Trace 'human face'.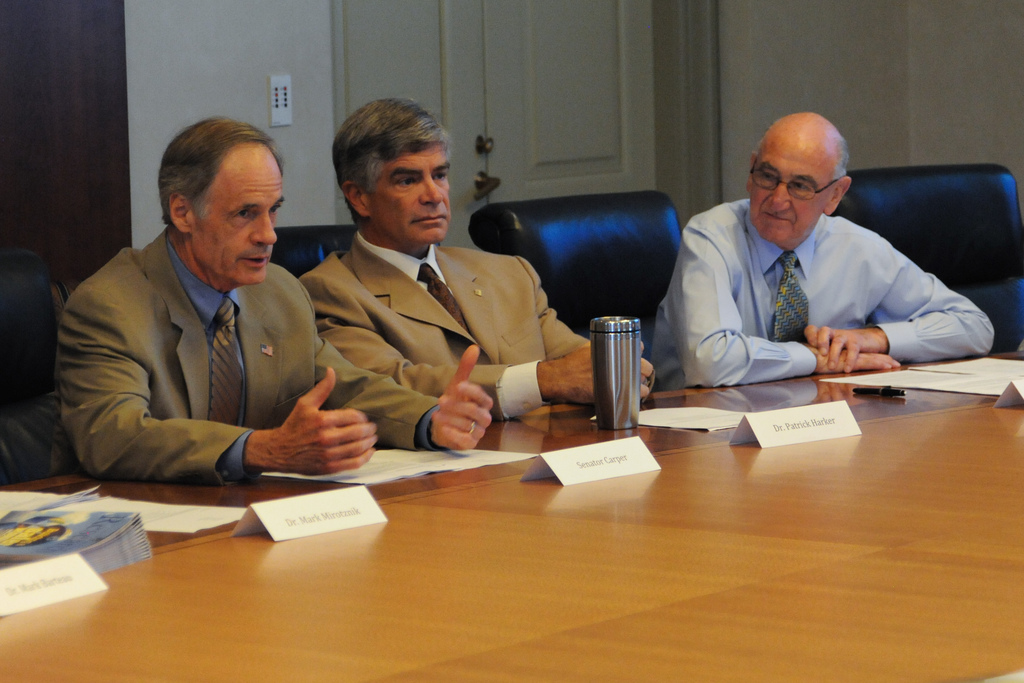
Traced to x1=367 y1=150 x2=448 y2=244.
